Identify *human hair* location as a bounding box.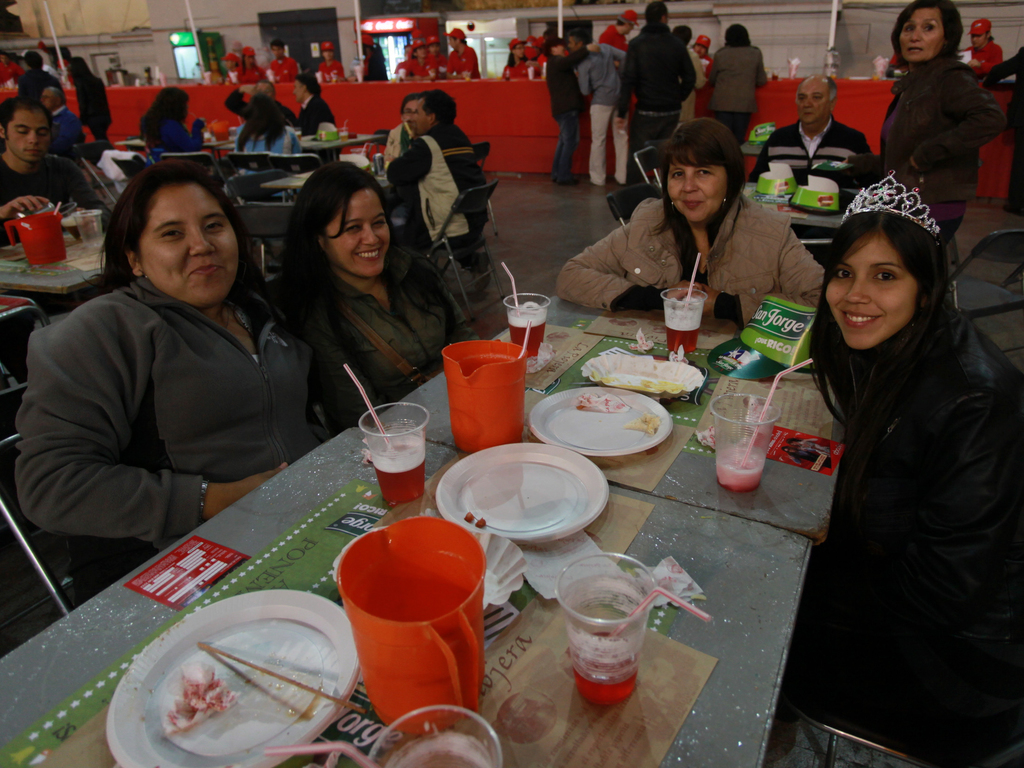
{"x1": 50, "y1": 86, "x2": 63, "y2": 101}.
